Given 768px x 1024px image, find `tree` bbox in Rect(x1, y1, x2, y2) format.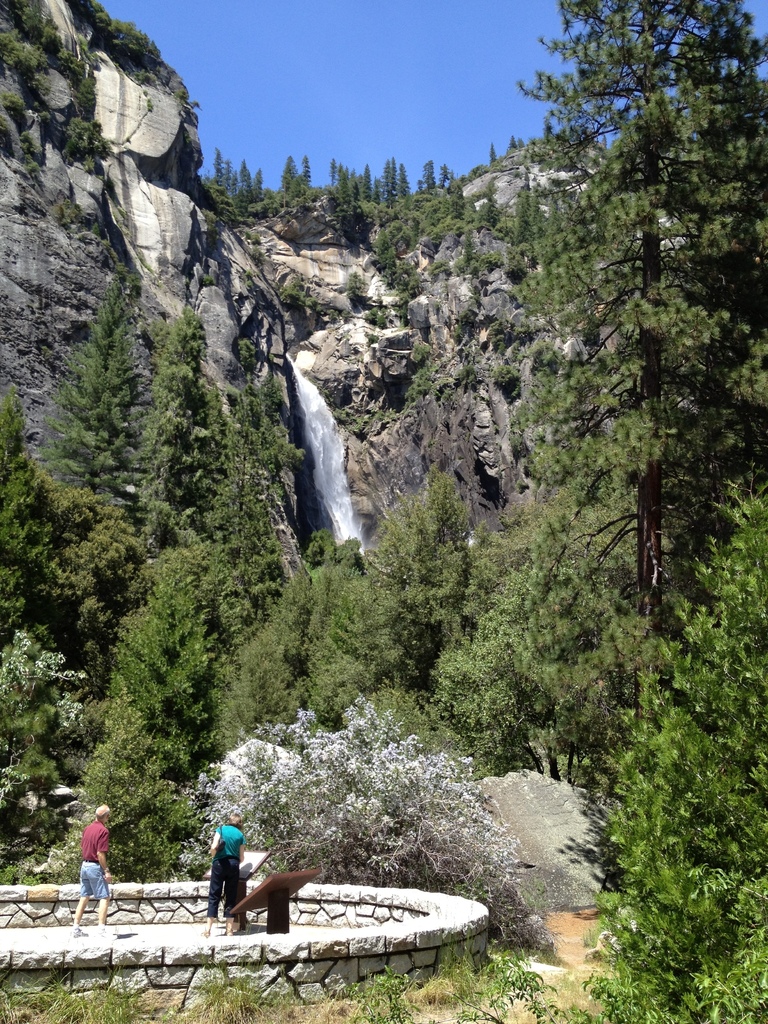
Rect(198, 444, 642, 780).
